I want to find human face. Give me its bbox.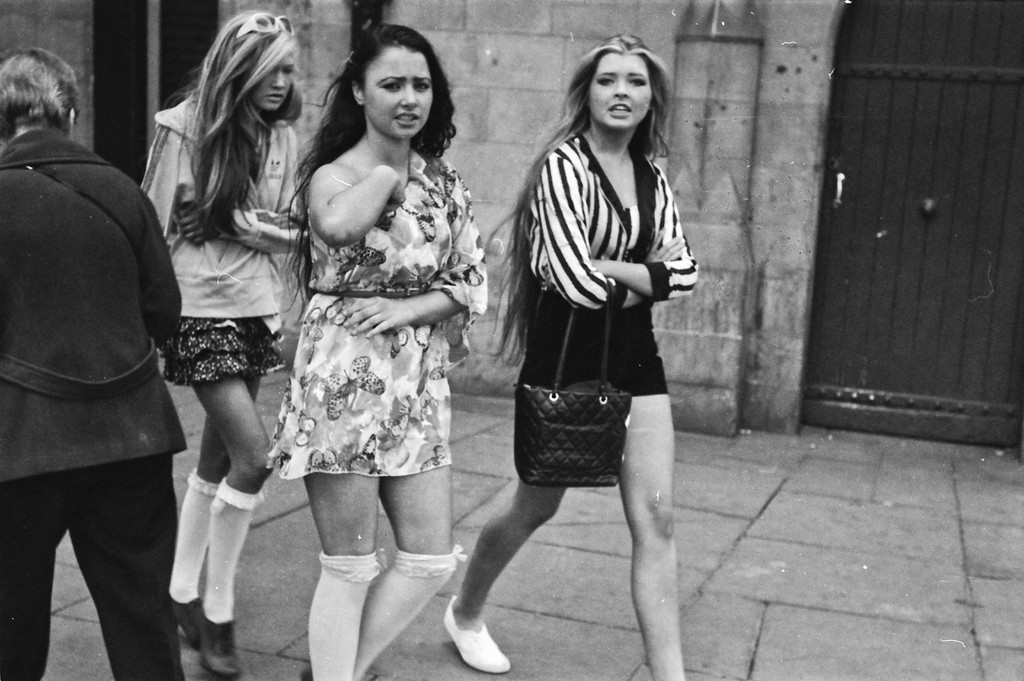
{"x1": 362, "y1": 47, "x2": 432, "y2": 138}.
